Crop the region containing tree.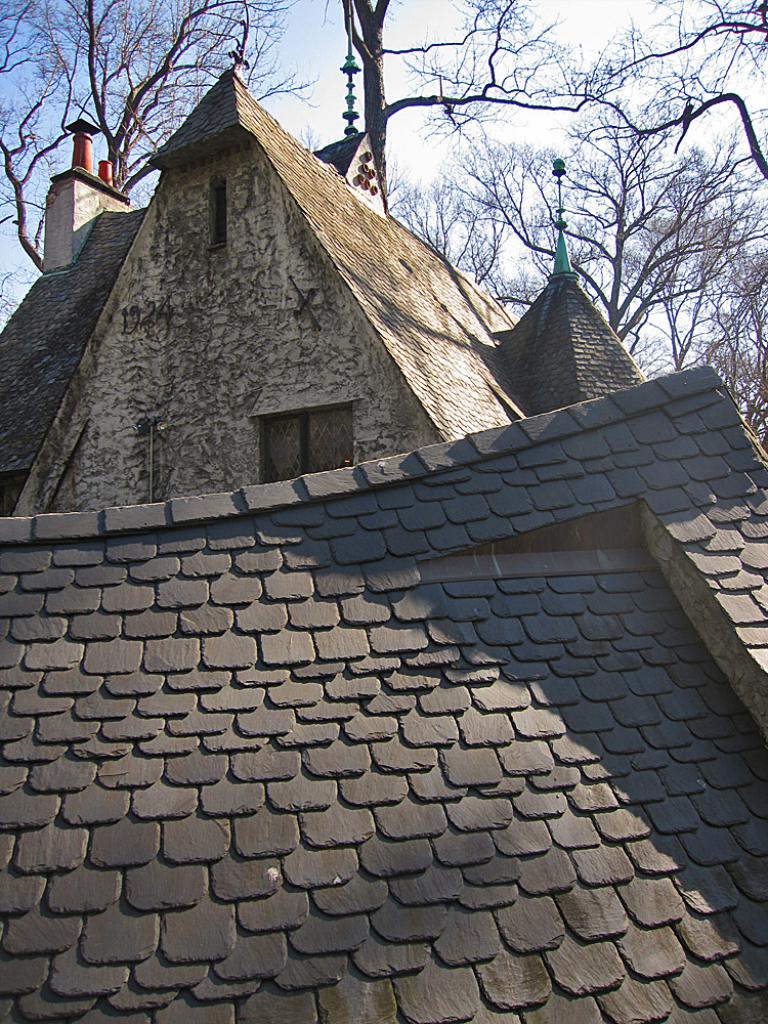
Crop region: bbox(342, 0, 767, 454).
